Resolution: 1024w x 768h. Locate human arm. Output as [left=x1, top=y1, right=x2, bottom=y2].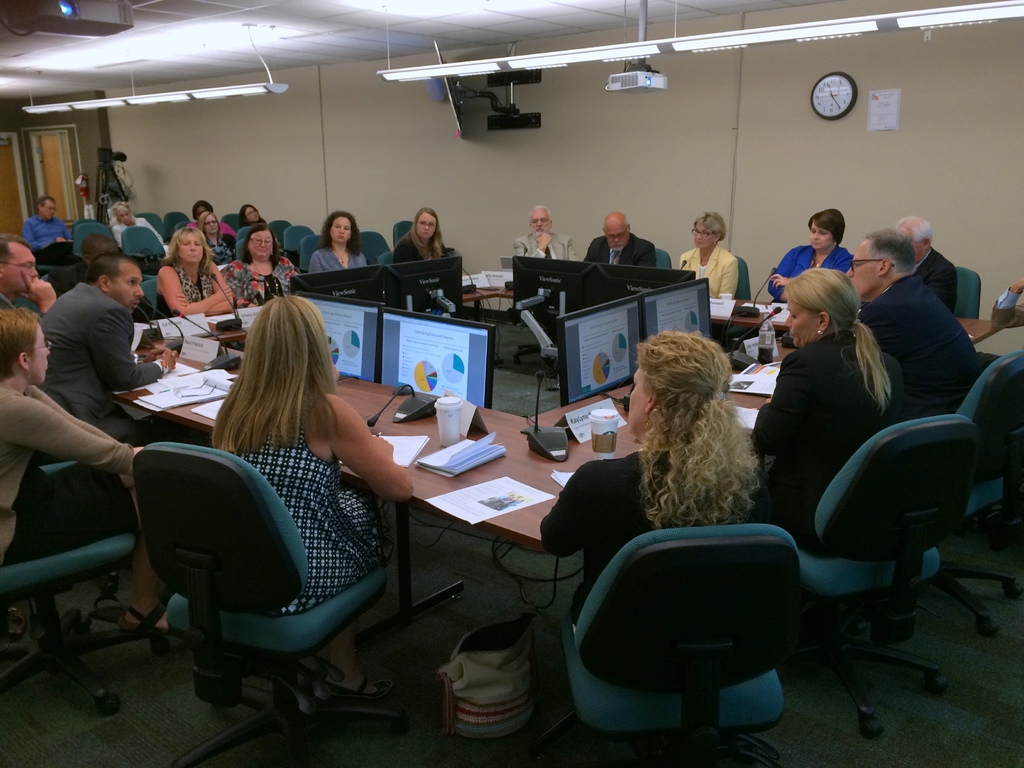
[left=15, top=269, right=60, bottom=315].
